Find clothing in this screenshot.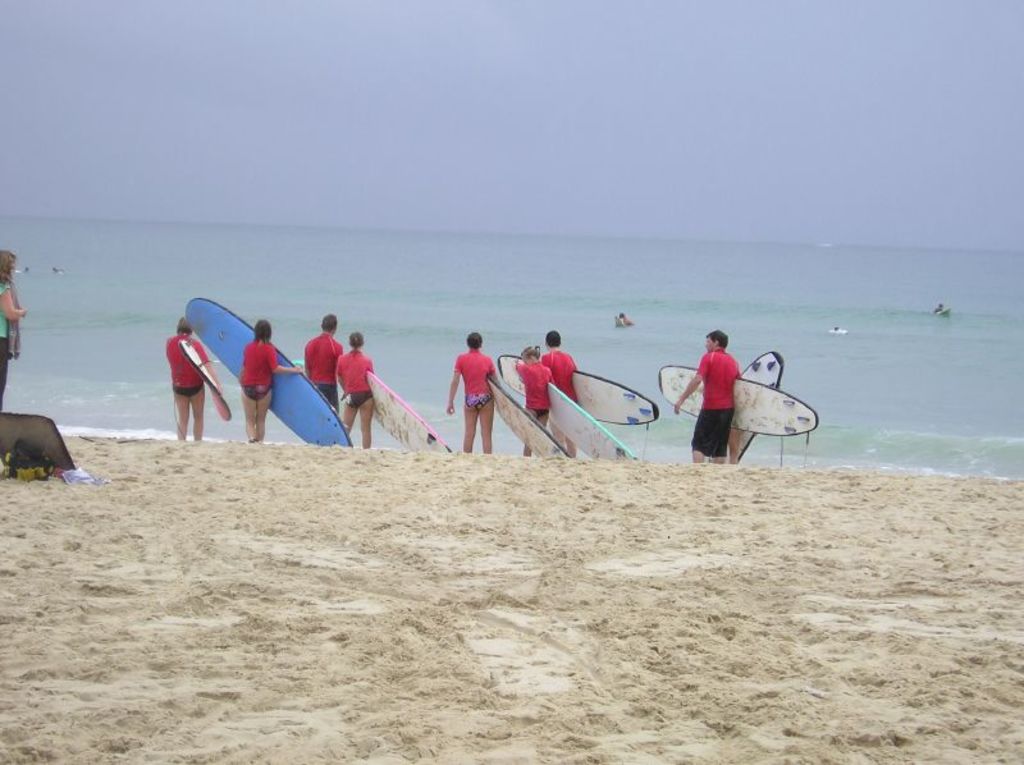
The bounding box for clothing is 520 357 548 418.
